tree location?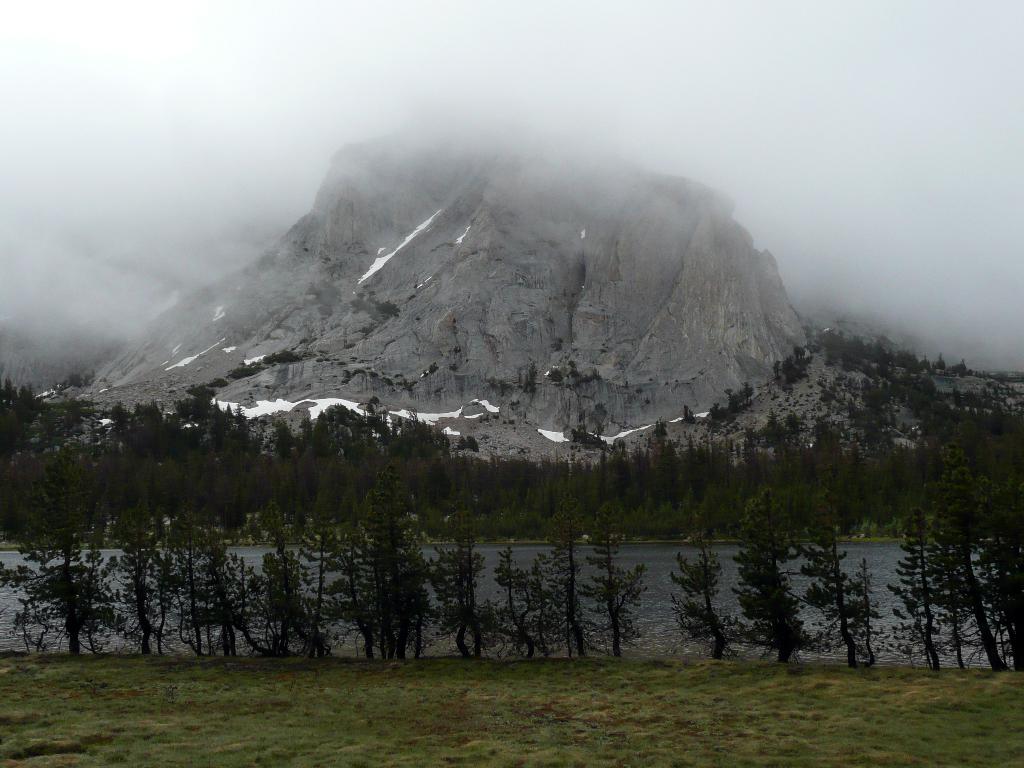
x1=287, y1=447, x2=438, y2=665
